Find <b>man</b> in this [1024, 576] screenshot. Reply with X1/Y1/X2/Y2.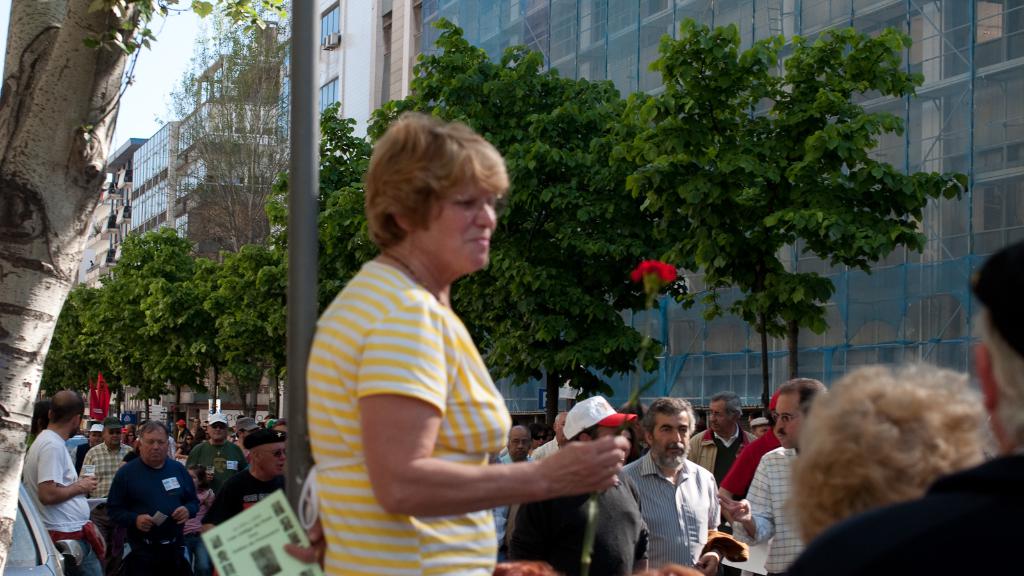
715/374/835/566.
